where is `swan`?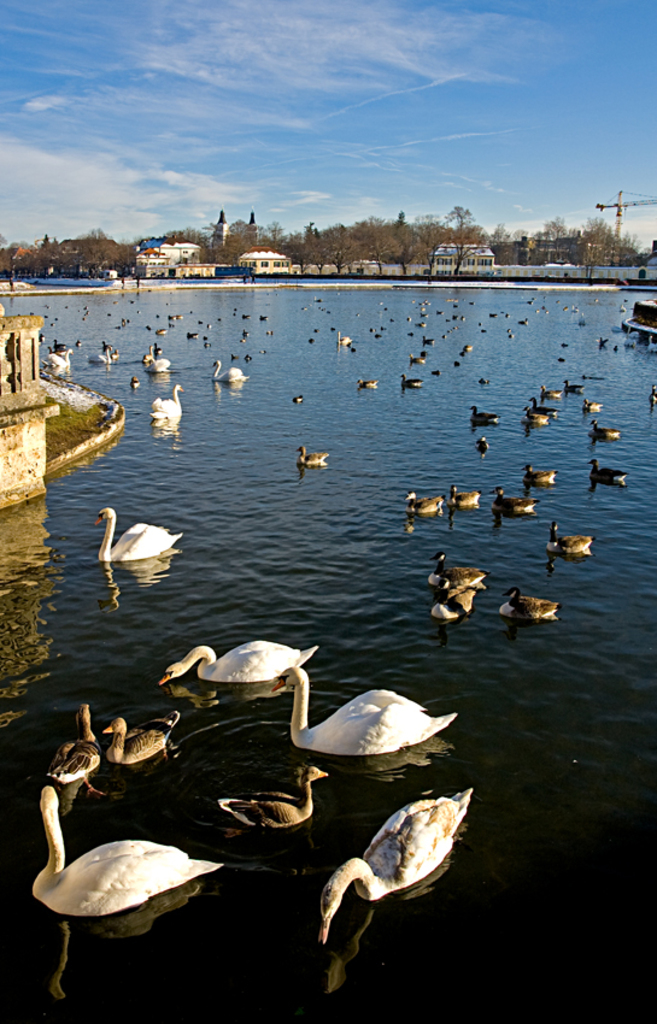
box(316, 784, 480, 940).
